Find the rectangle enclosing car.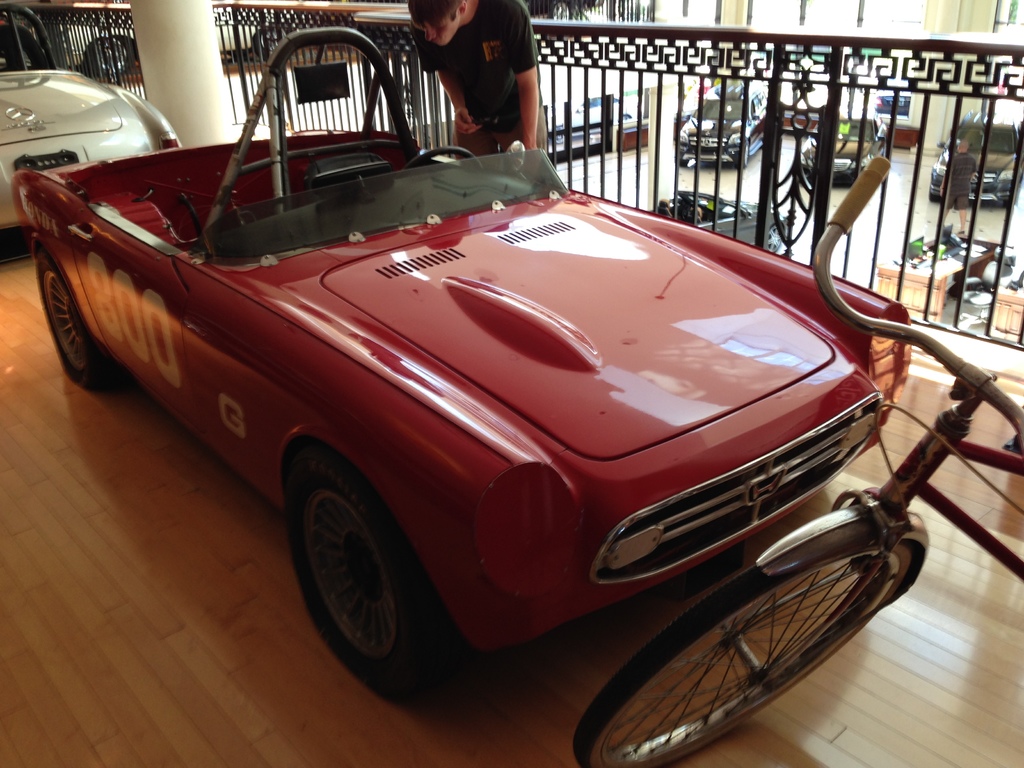
box=[659, 183, 781, 250].
